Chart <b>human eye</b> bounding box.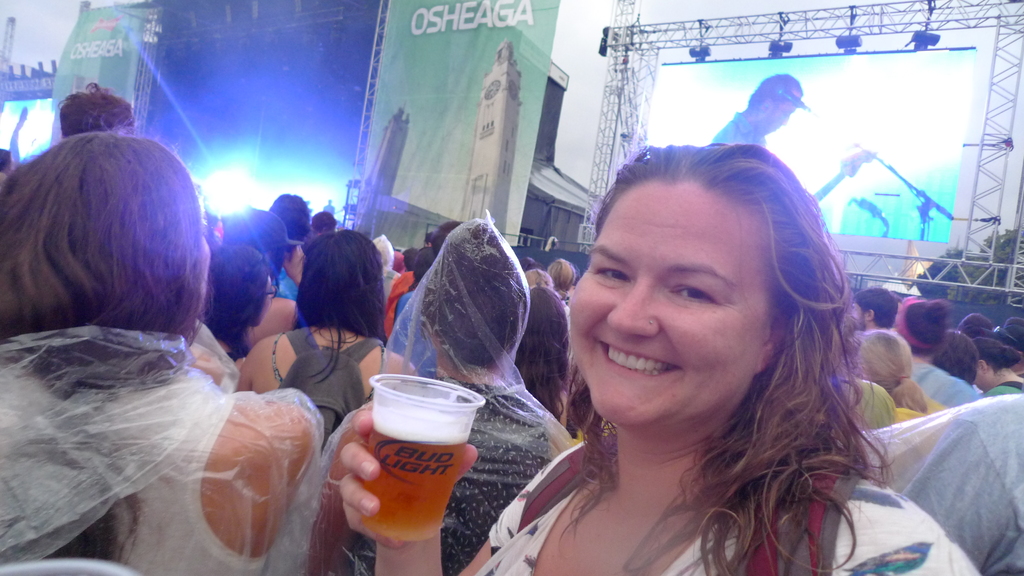
Charted: bbox=[657, 271, 726, 311].
